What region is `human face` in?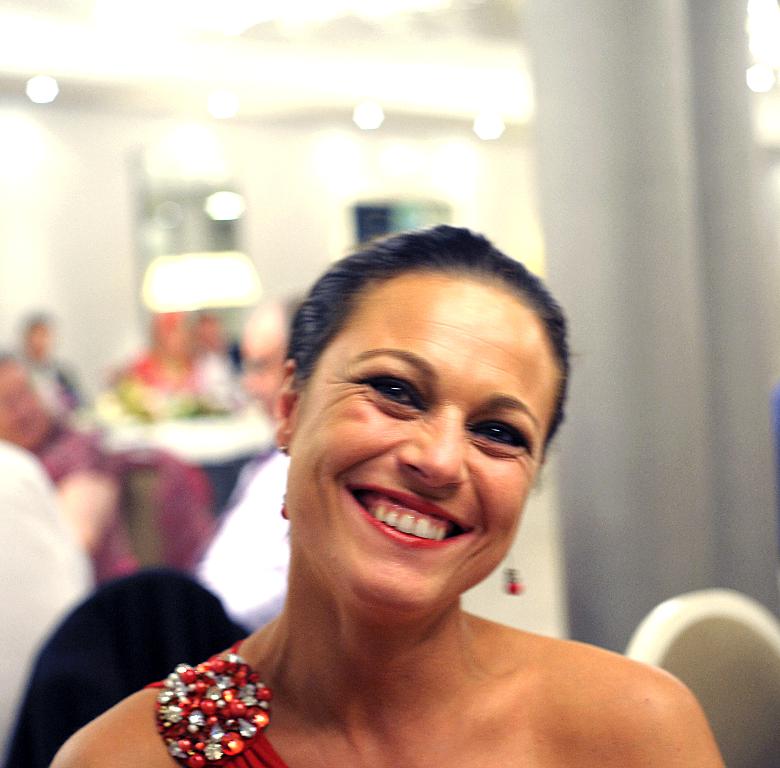
[x1=0, y1=359, x2=50, y2=448].
